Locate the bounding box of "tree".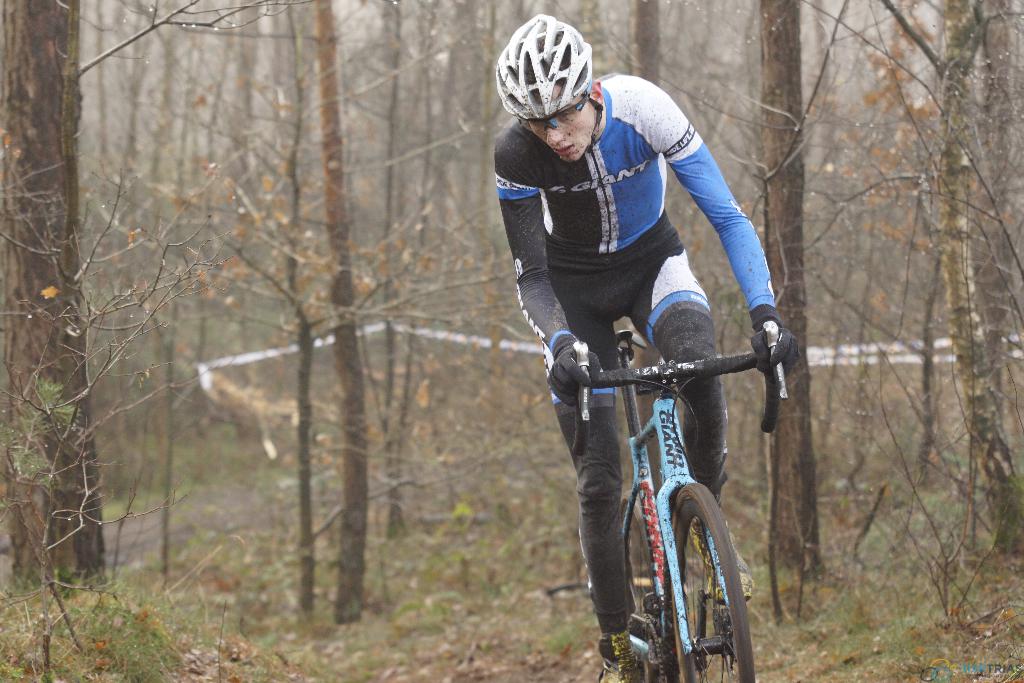
Bounding box: select_region(0, 0, 105, 577).
